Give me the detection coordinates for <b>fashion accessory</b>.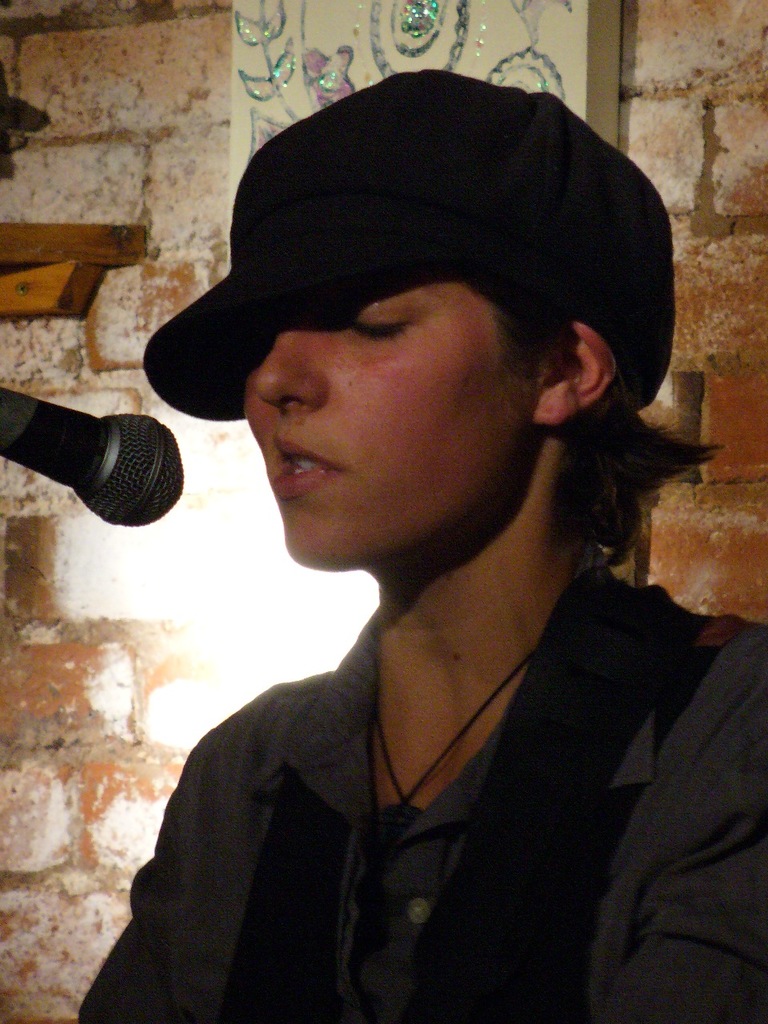
<region>136, 65, 675, 426</region>.
